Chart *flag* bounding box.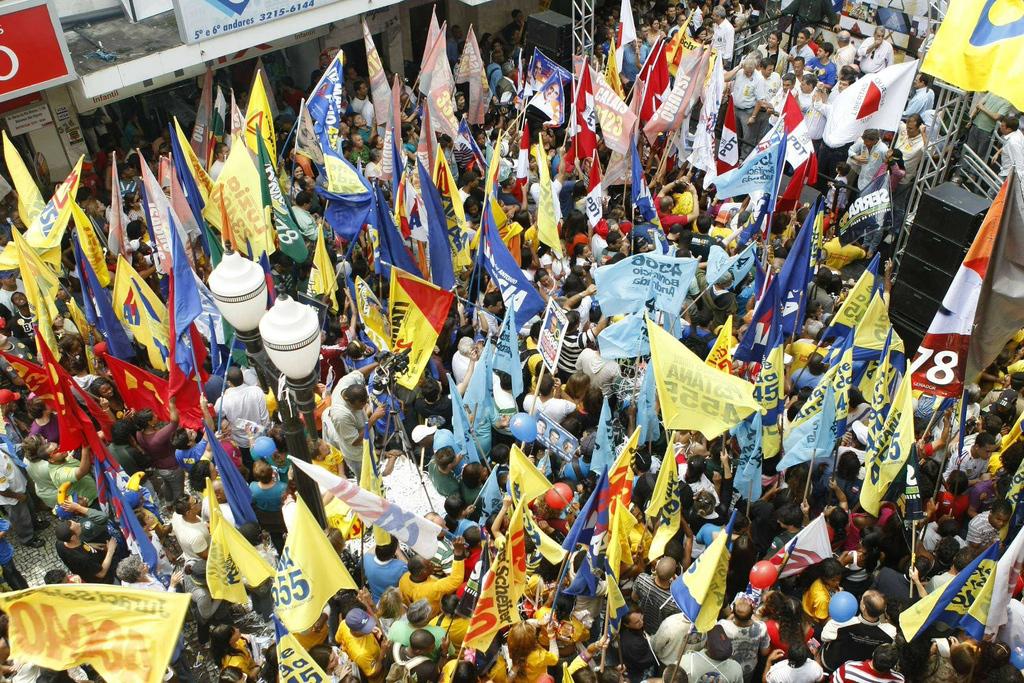
Charted: {"left": 164, "top": 153, "right": 201, "bottom": 254}.
